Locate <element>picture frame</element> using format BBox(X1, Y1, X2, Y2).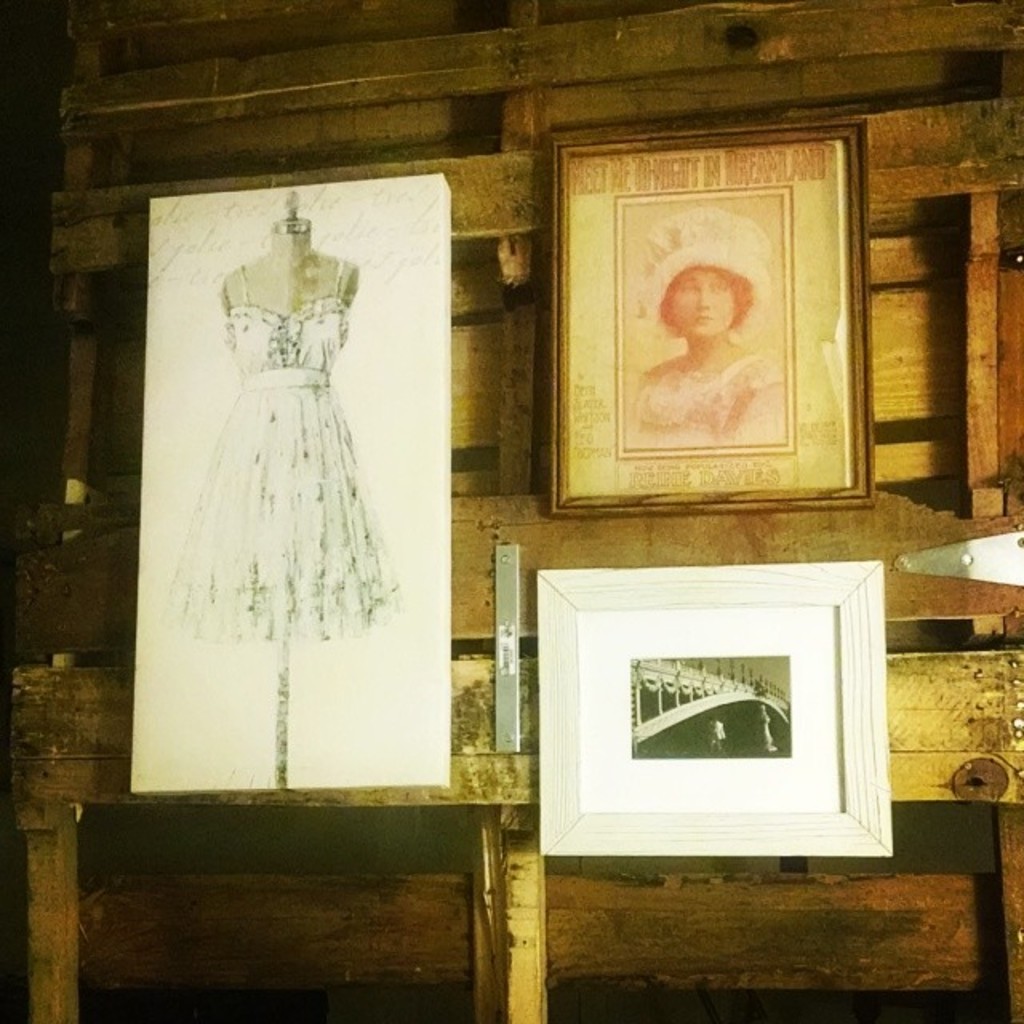
BBox(544, 120, 872, 515).
